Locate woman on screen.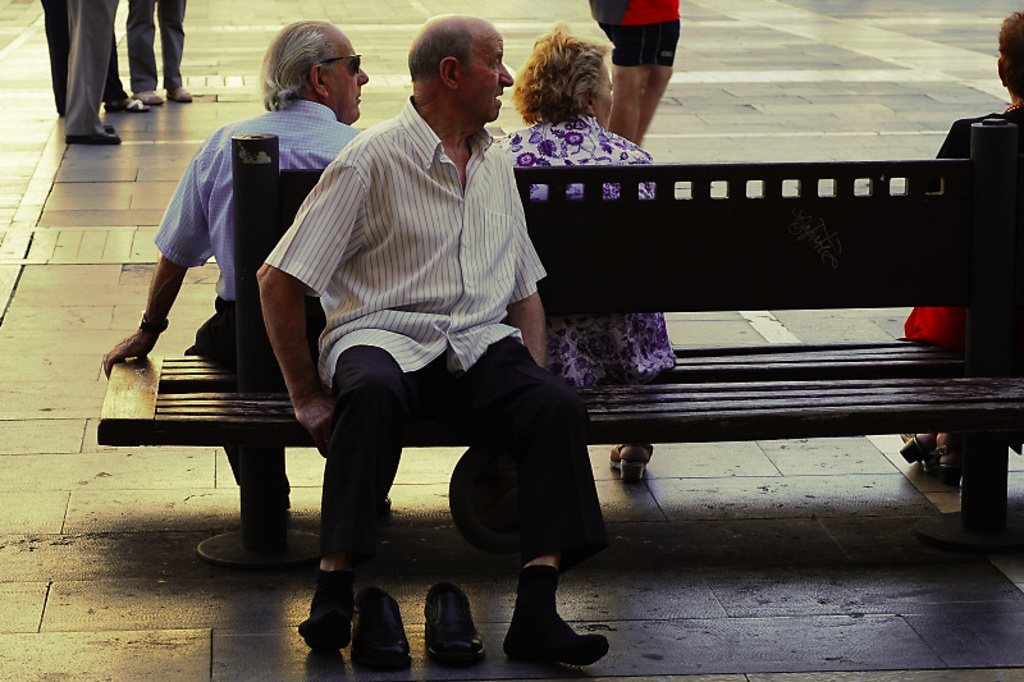
On screen at 494:17:676:481.
